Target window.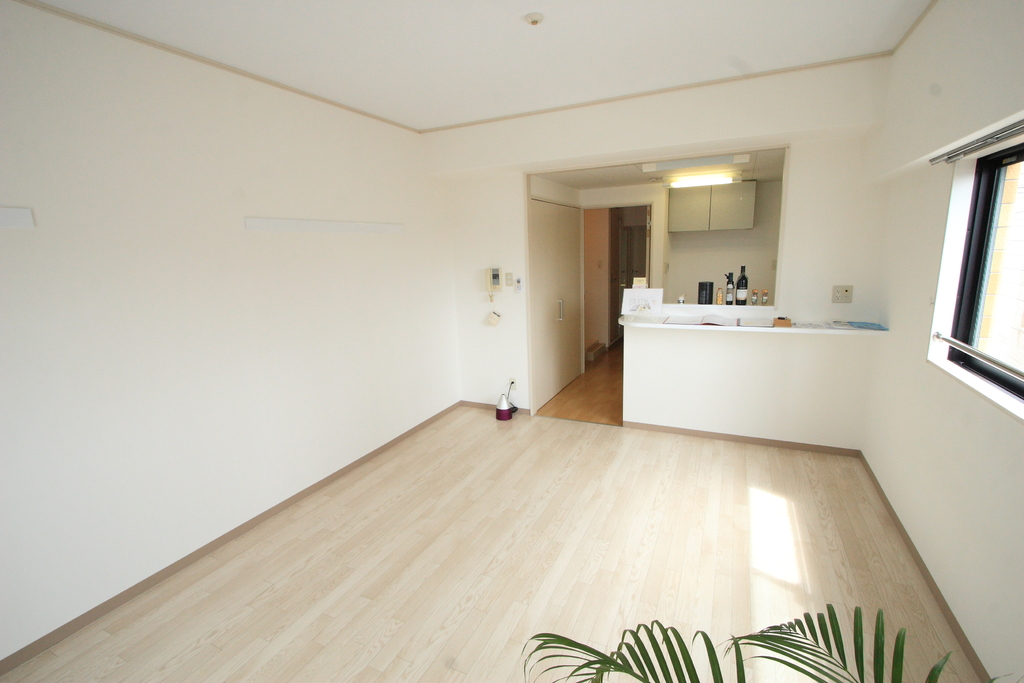
Target region: Rect(928, 133, 1016, 397).
